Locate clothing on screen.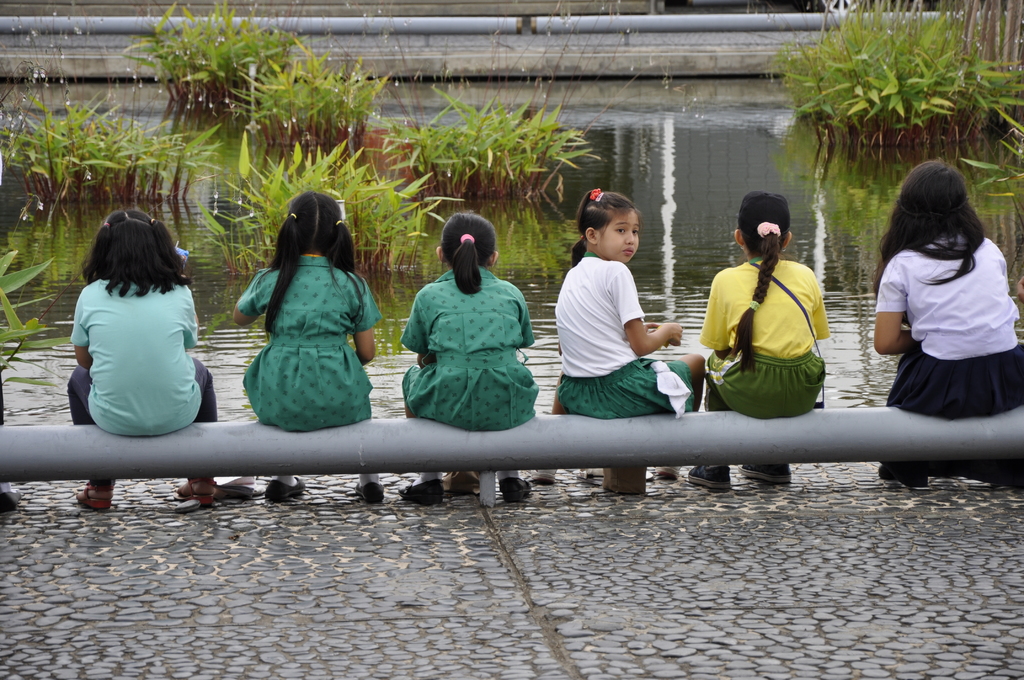
On screen at select_region(683, 257, 845, 400).
